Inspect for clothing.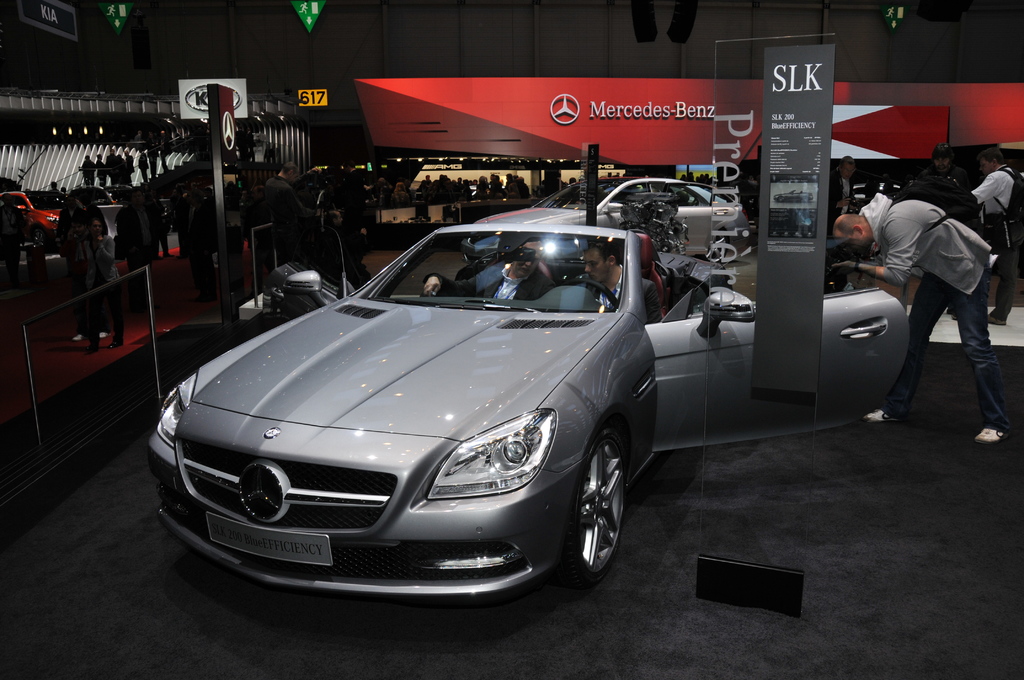
Inspection: box(966, 170, 1016, 311).
